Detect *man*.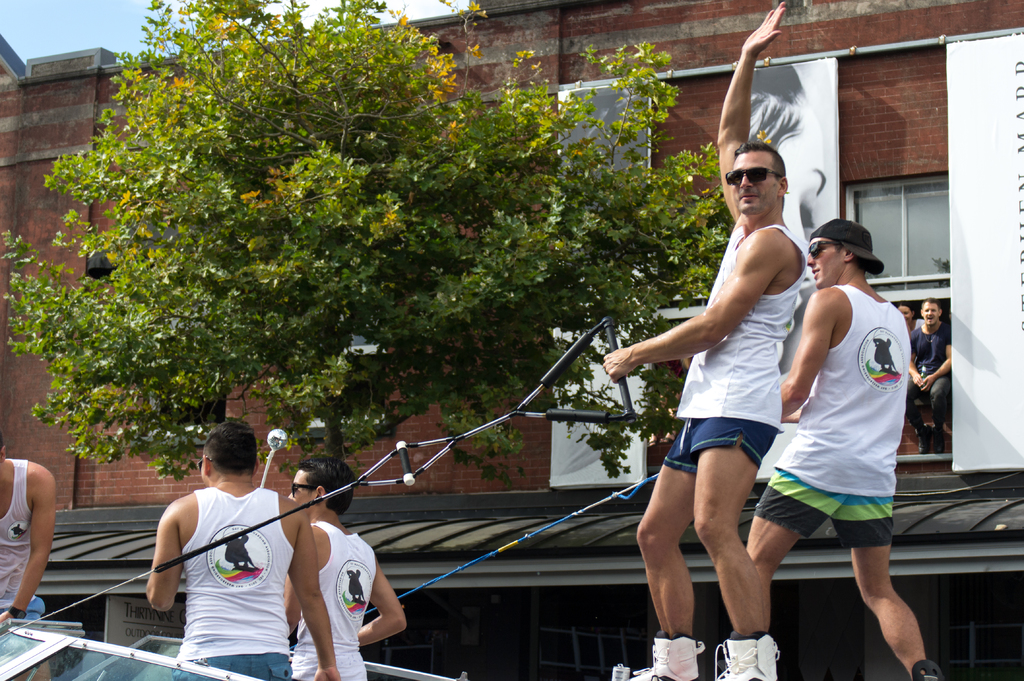
Detected at select_region(598, 0, 811, 680).
